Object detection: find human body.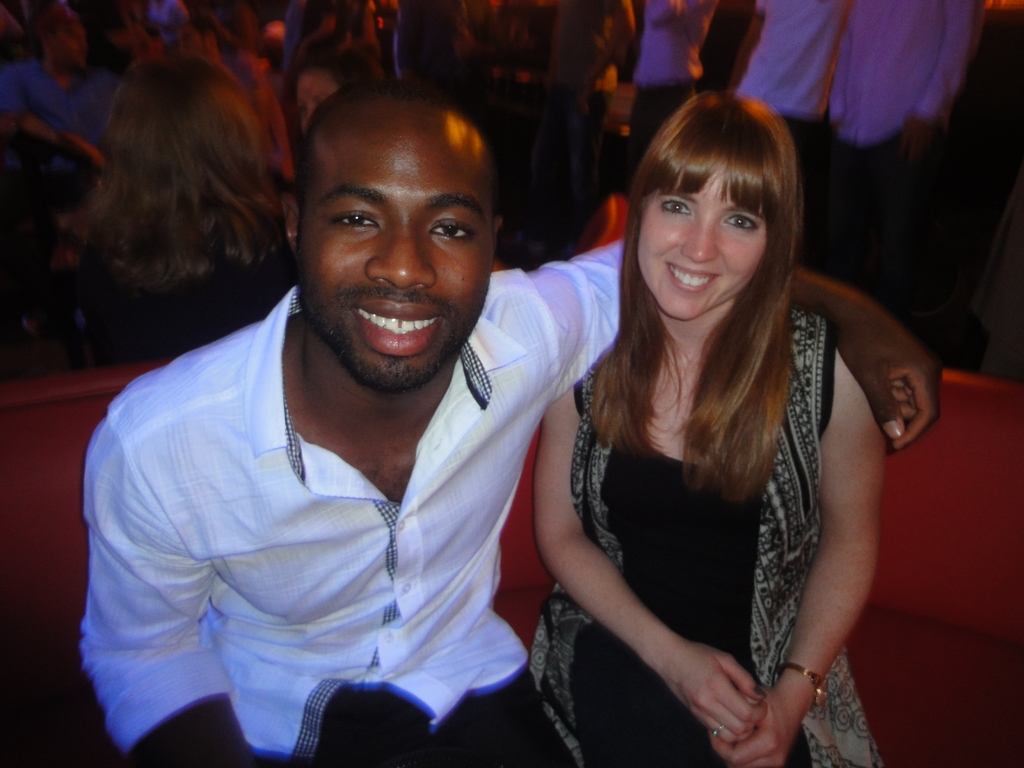
BBox(459, 0, 533, 164).
